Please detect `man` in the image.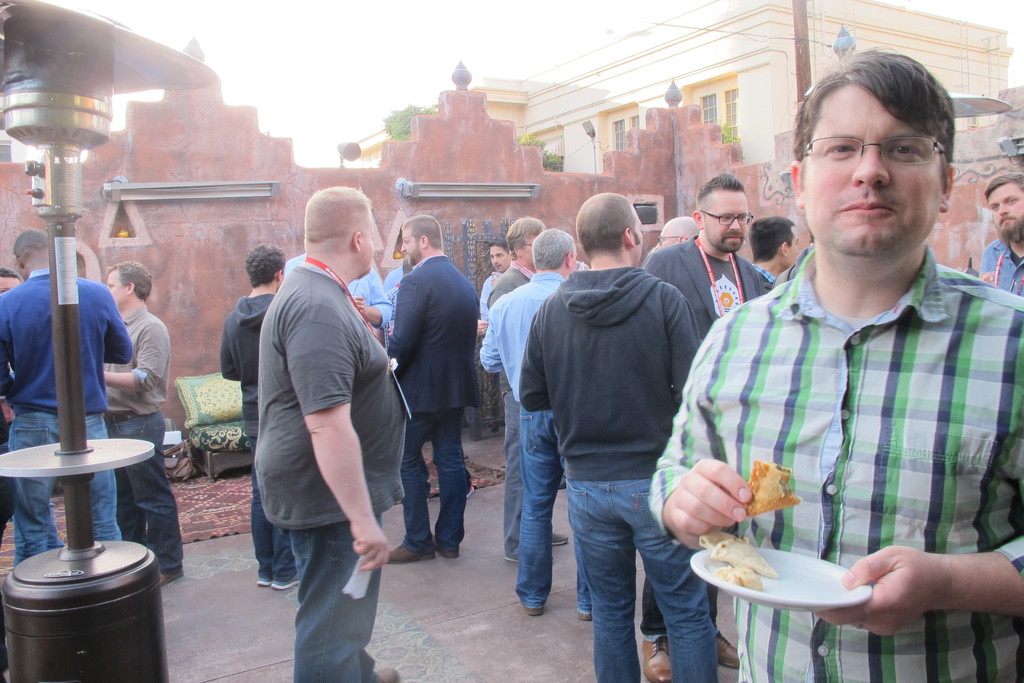
detection(0, 227, 125, 572).
